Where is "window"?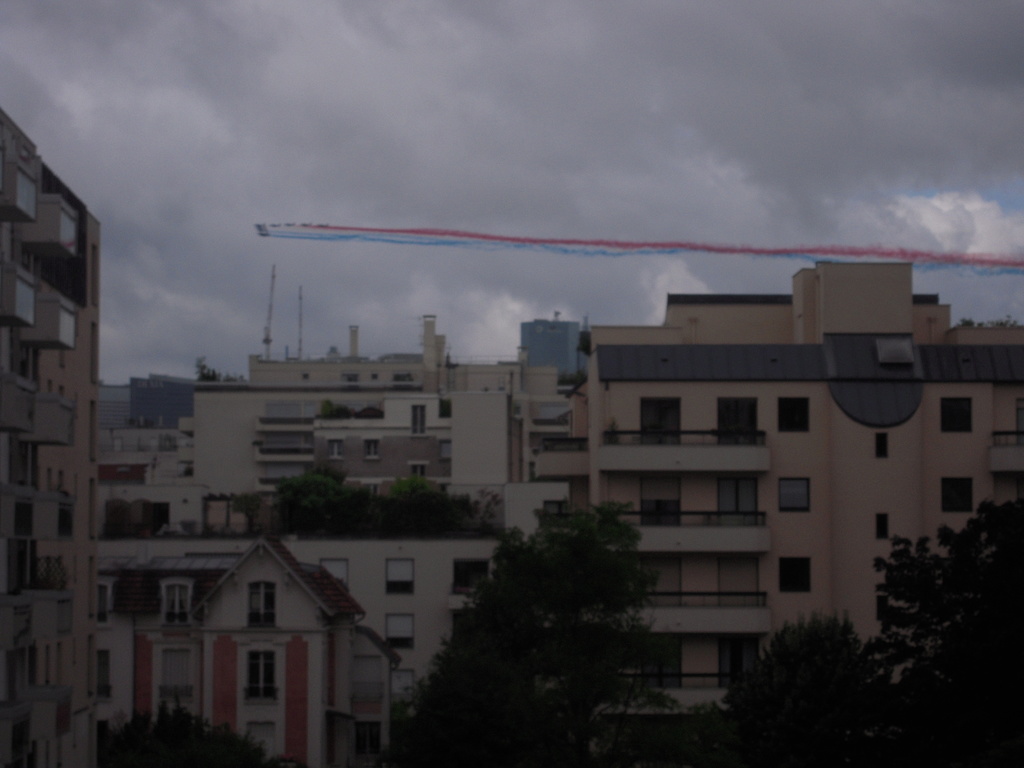
(12, 281, 38, 326).
